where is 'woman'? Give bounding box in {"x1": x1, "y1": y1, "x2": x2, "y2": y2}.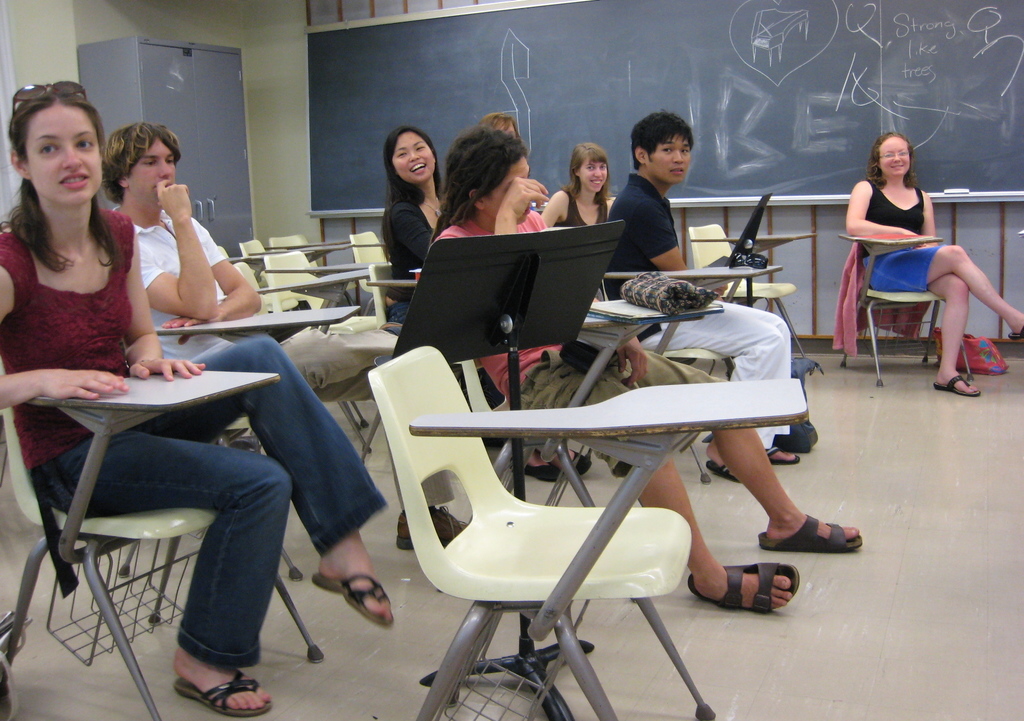
{"x1": 377, "y1": 123, "x2": 606, "y2": 482}.
